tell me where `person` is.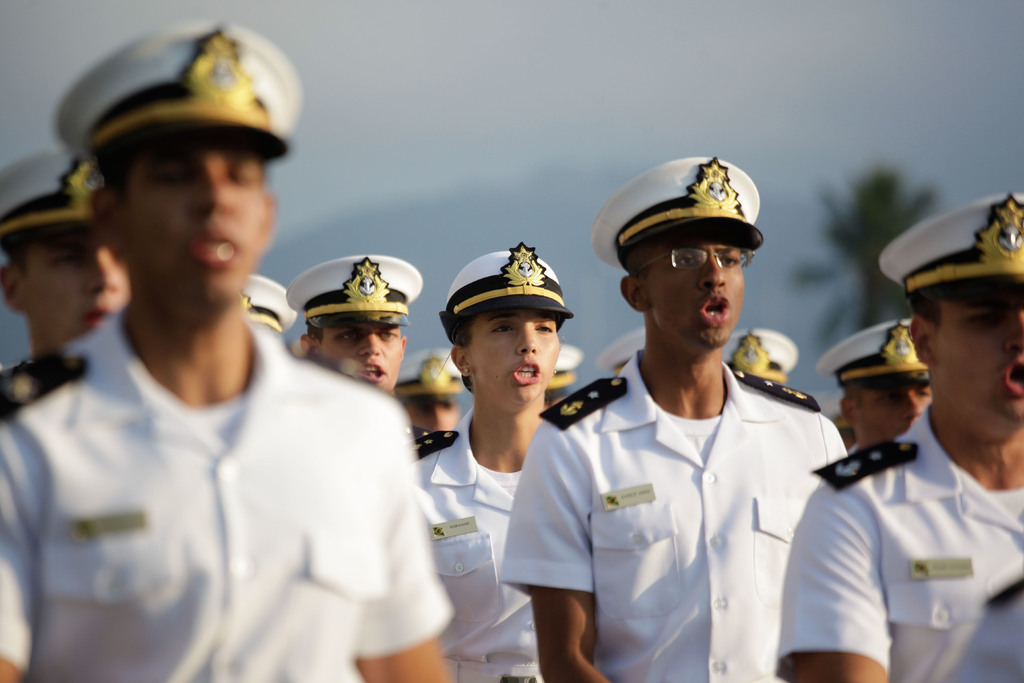
`person` is at 815,311,936,458.
